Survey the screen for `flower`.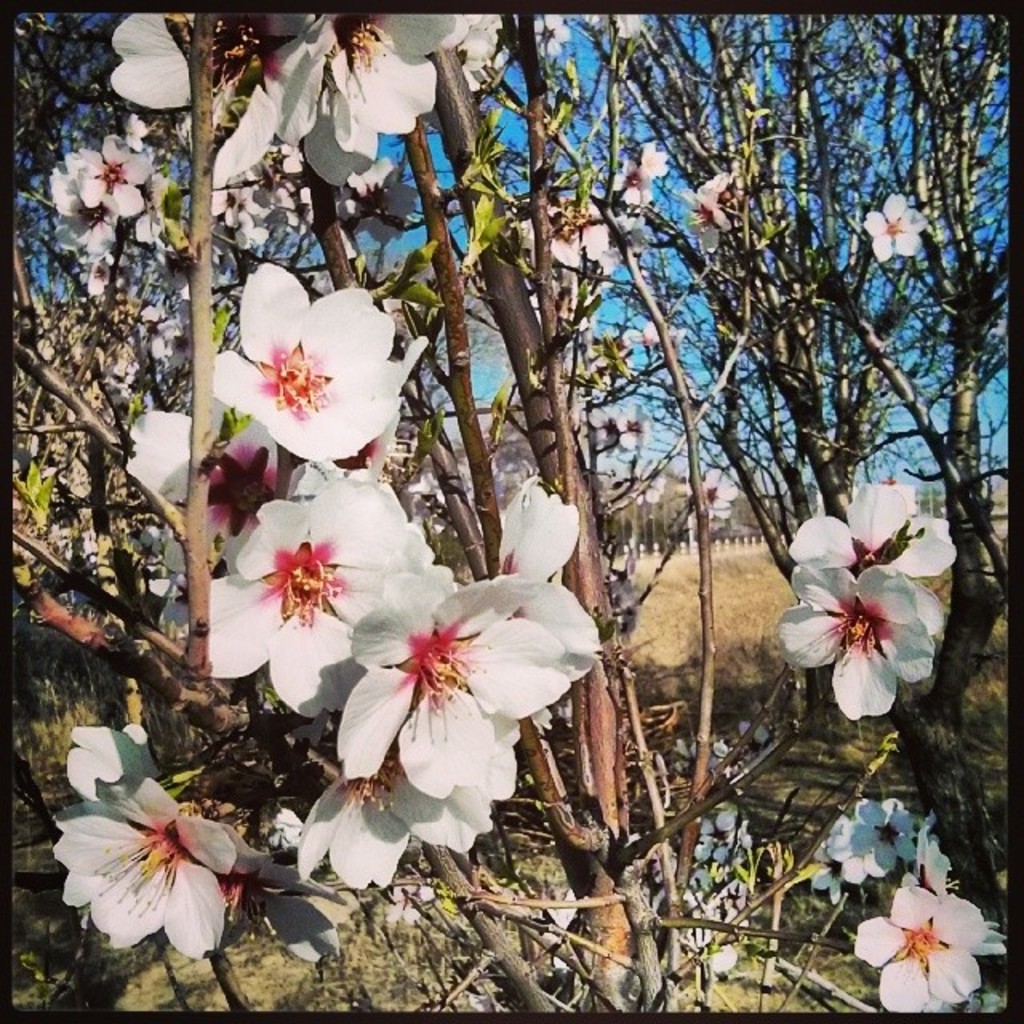
Survey found: (125, 115, 149, 154).
